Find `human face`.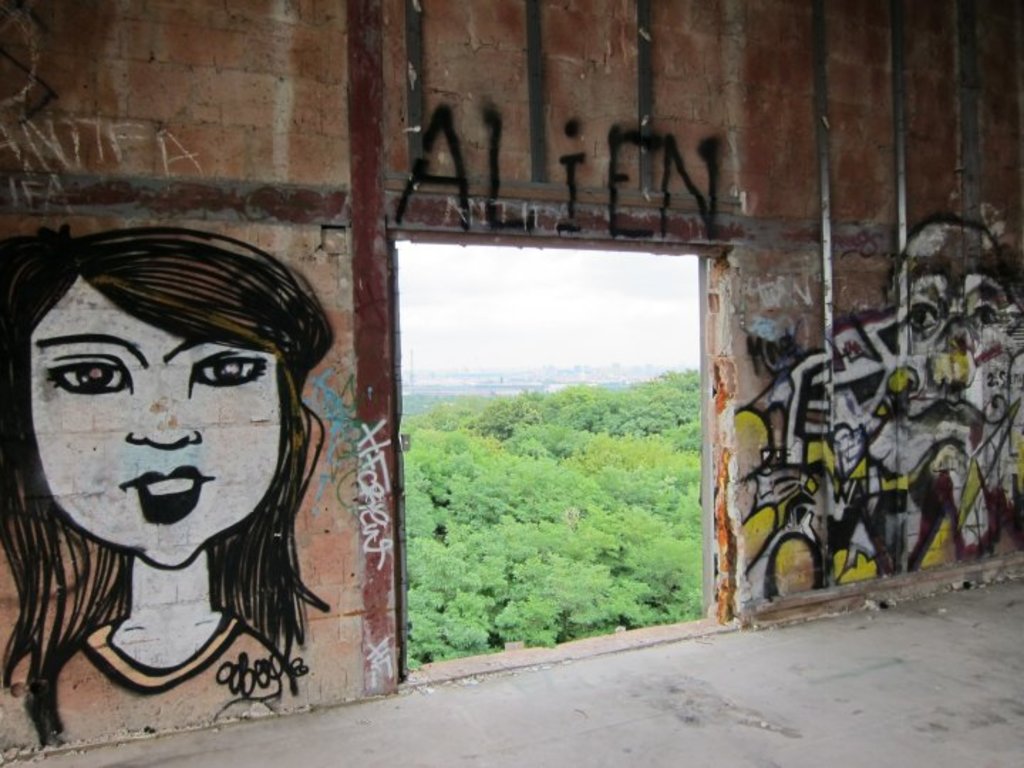
locate(31, 279, 277, 567).
